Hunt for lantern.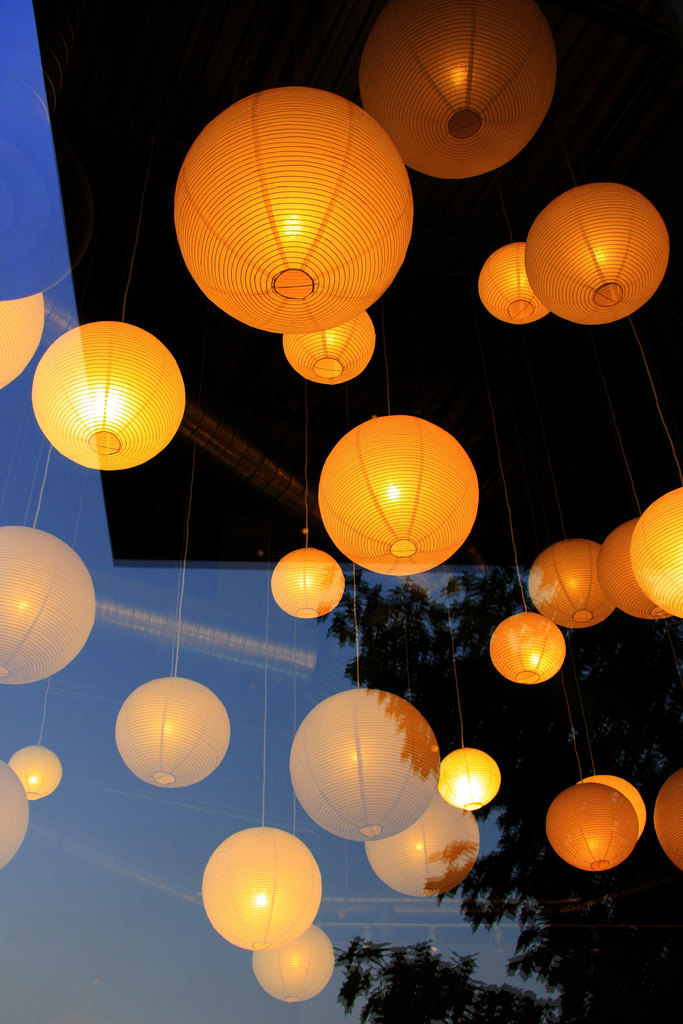
Hunted down at [left=532, top=543, right=616, bottom=627].
